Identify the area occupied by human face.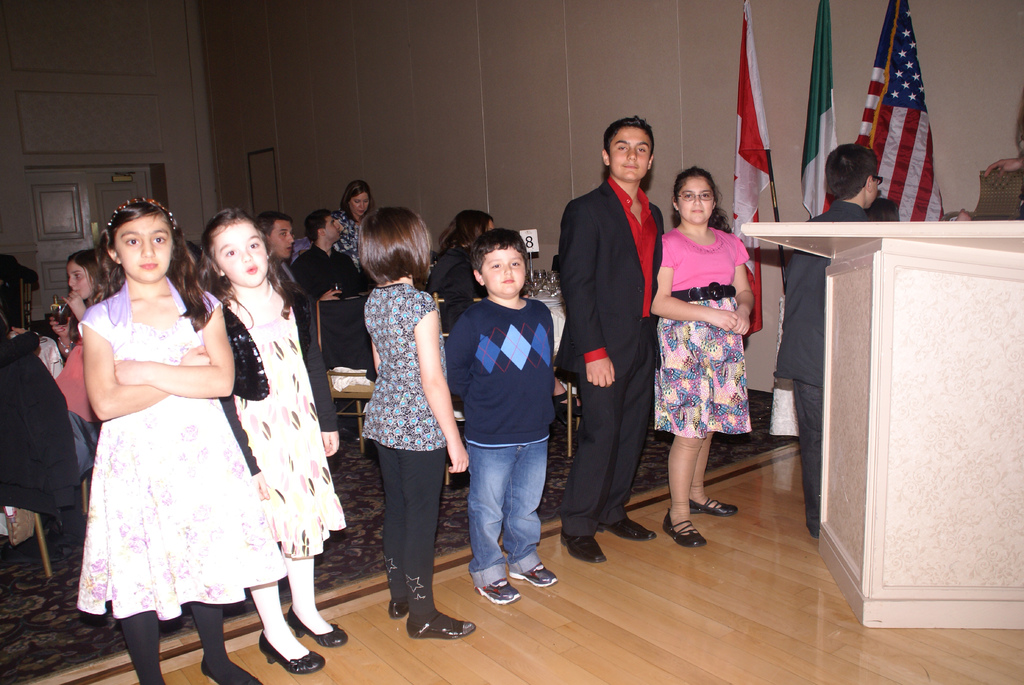
Area: [614,127,645,181].
